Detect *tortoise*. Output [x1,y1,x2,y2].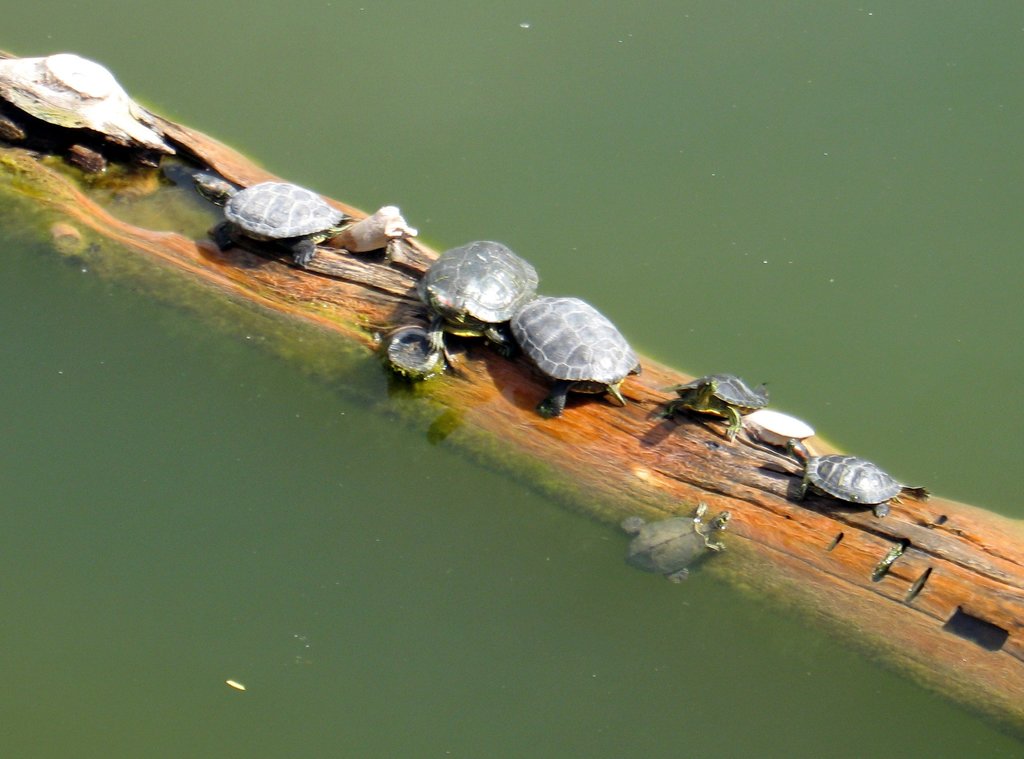
[621,504,728,585].
